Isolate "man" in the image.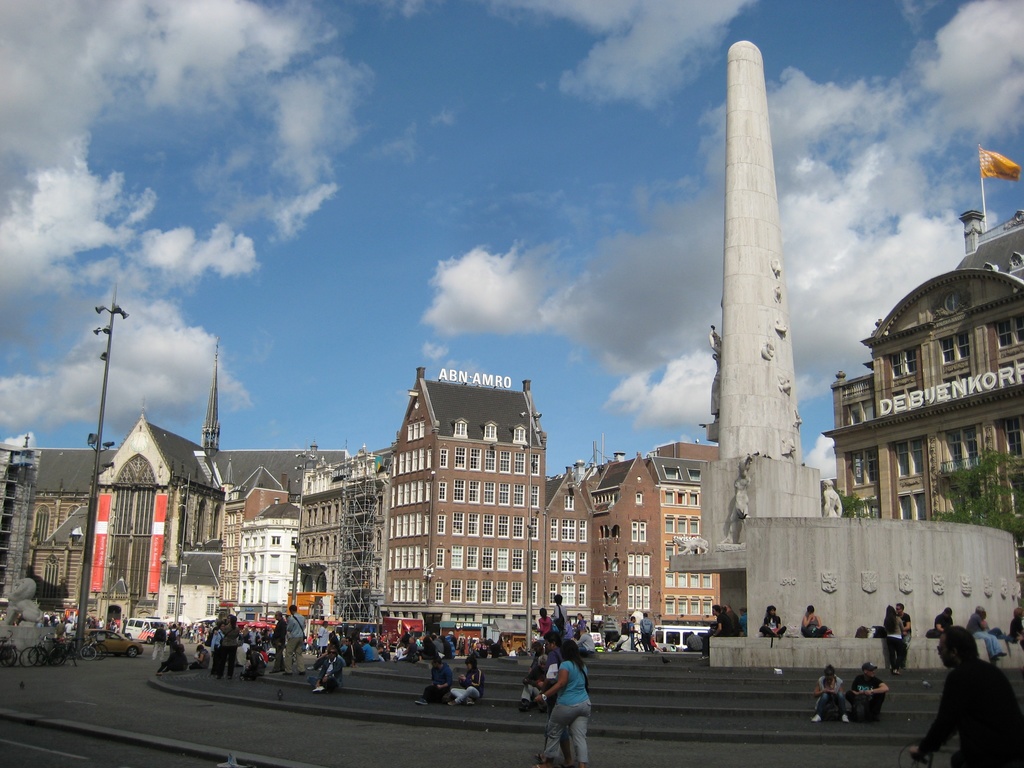
Isolated region: [150, 622, 166, 662].
